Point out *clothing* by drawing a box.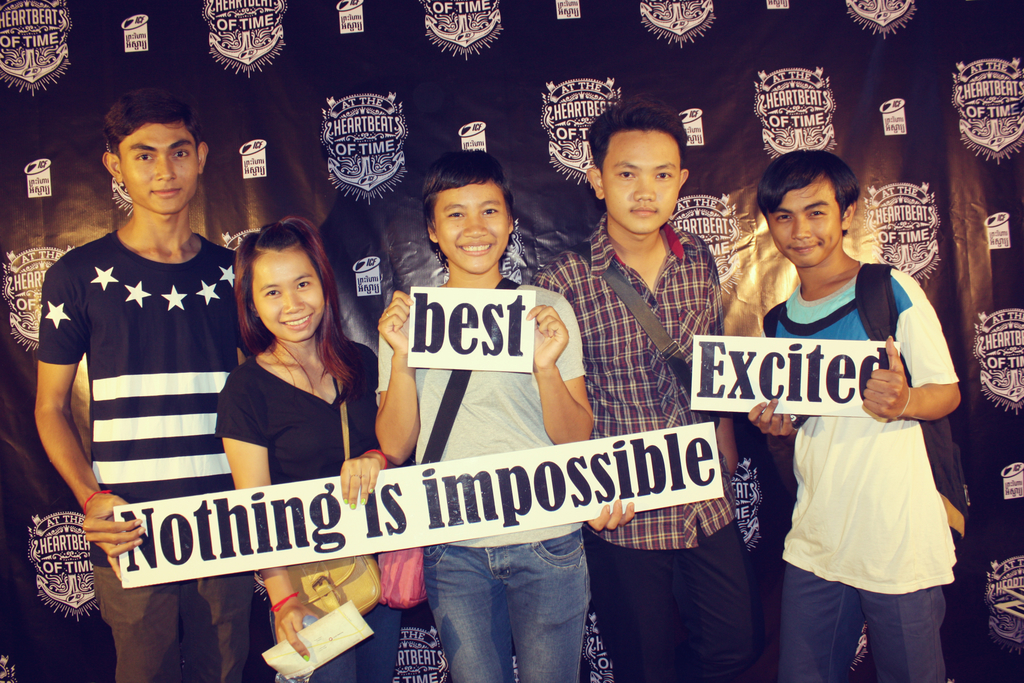
(531,210,760,682).
